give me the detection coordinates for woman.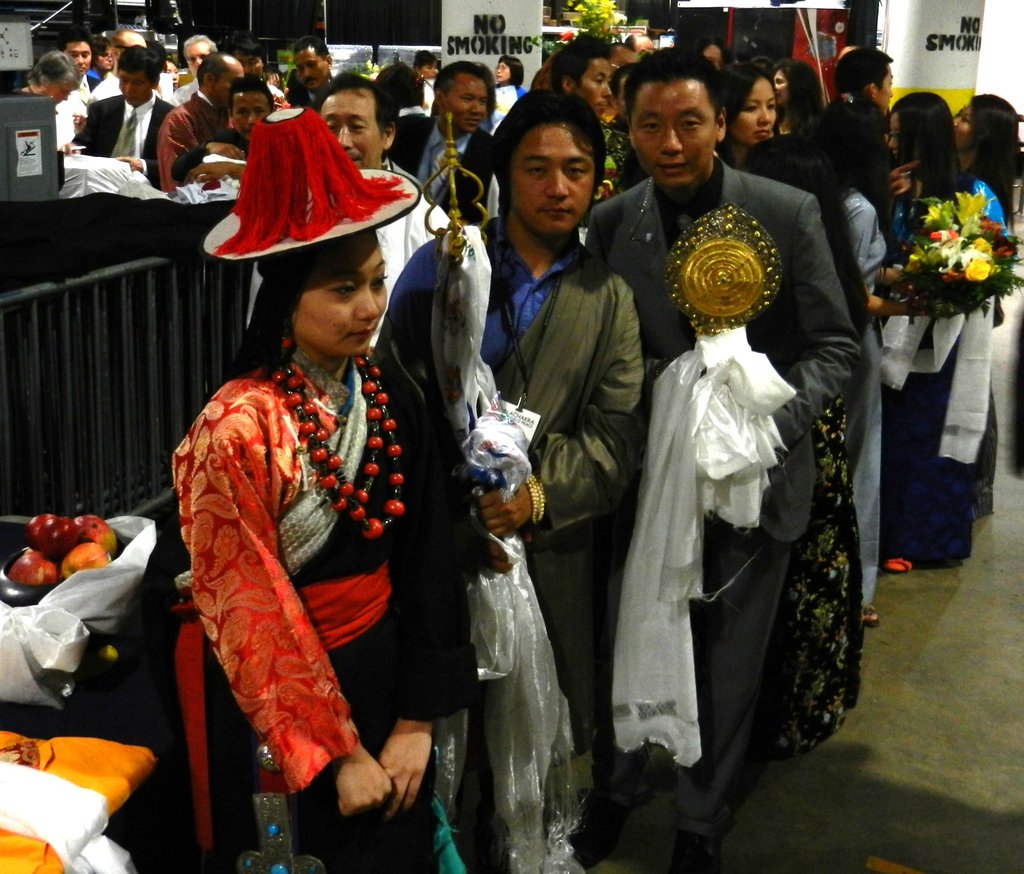
crop(770, 54, 819, 136).
